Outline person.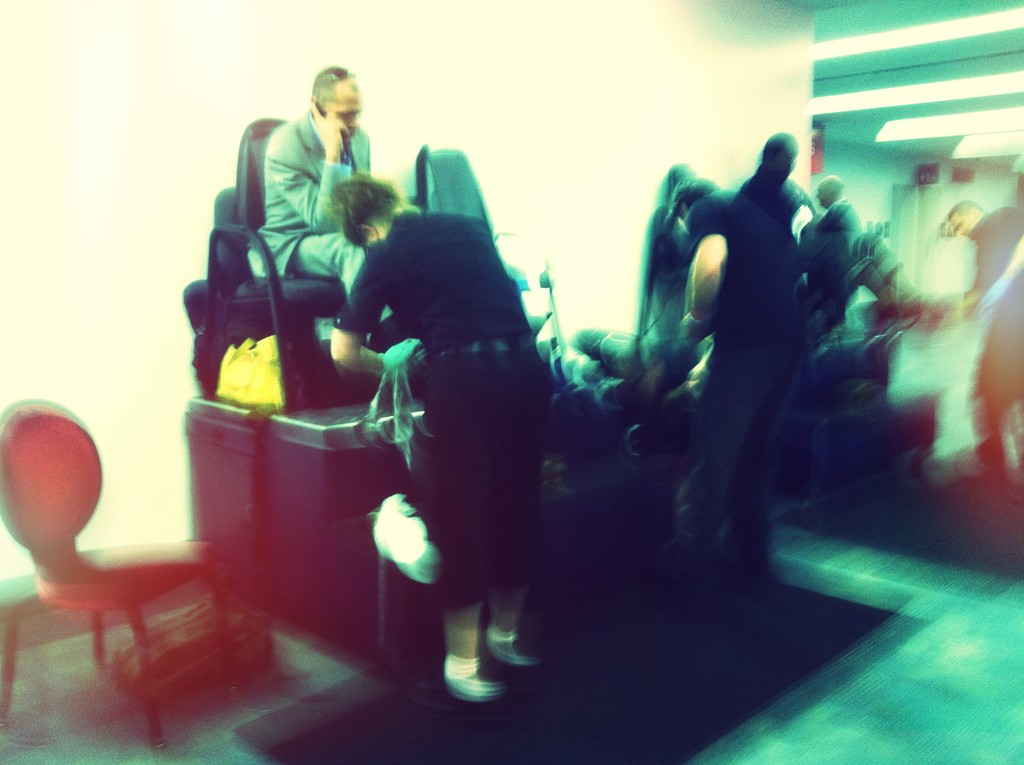
Outline: bbox=(353, 151, 562, 710).
